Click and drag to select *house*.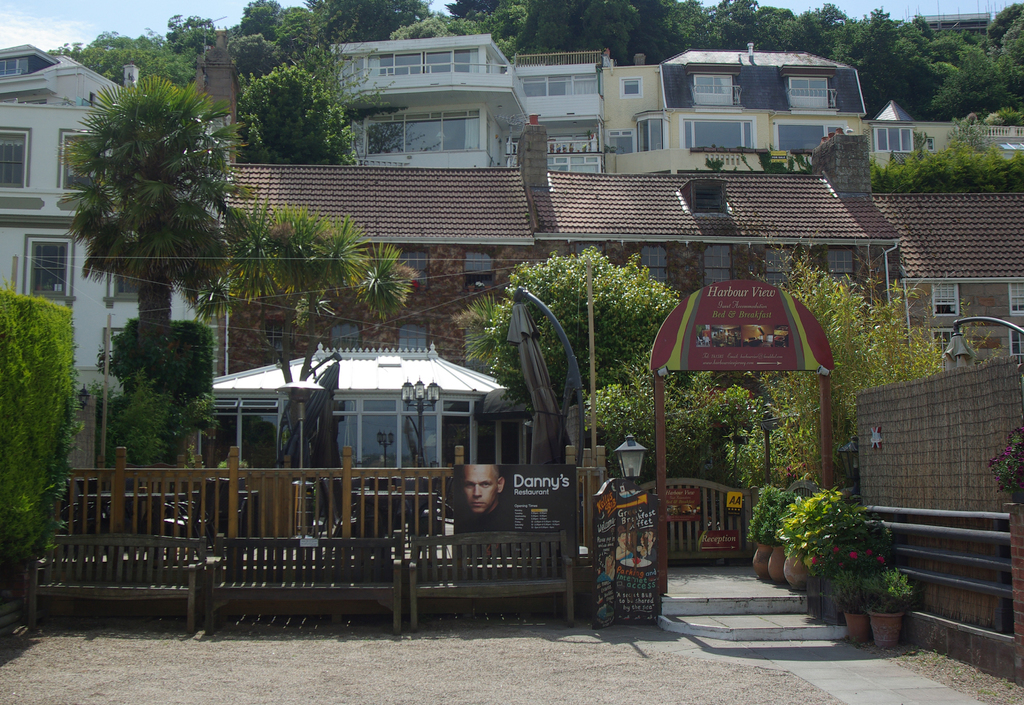
Selection: 659:36:868:109.
